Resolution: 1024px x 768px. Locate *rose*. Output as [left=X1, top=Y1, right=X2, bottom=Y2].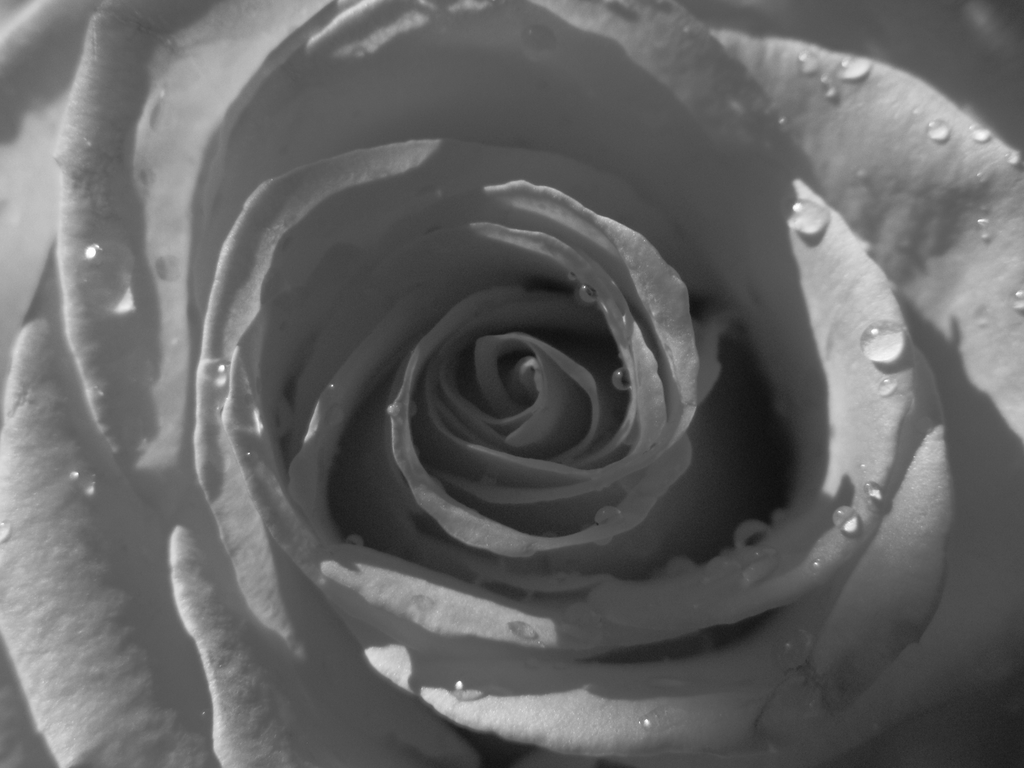
[left=0, top=0, right=1023, bottom=767].
